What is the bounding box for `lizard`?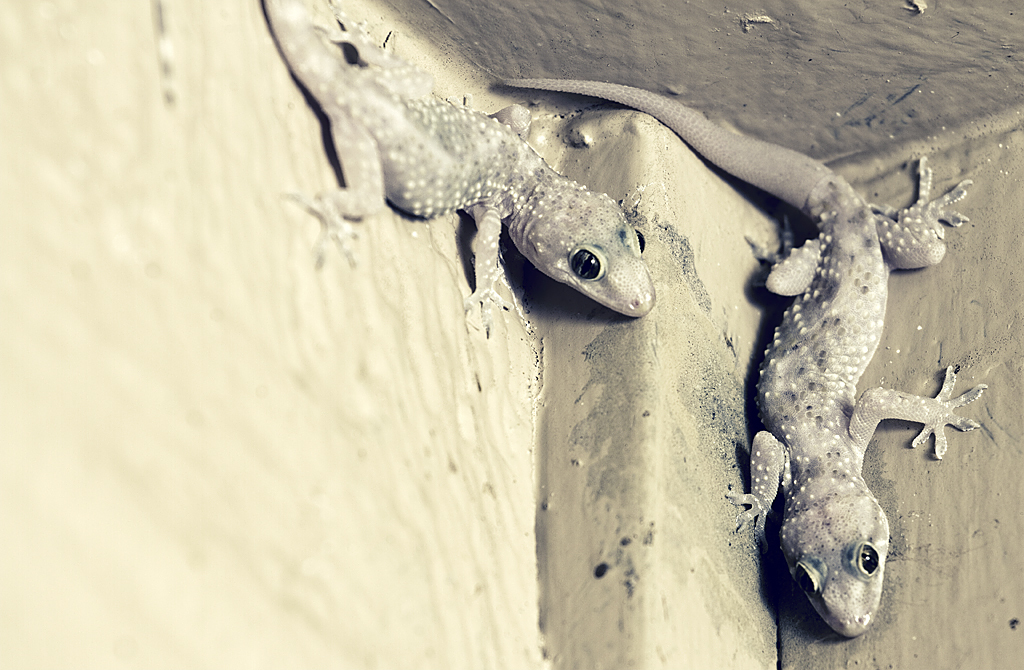
502,72,987,640.
